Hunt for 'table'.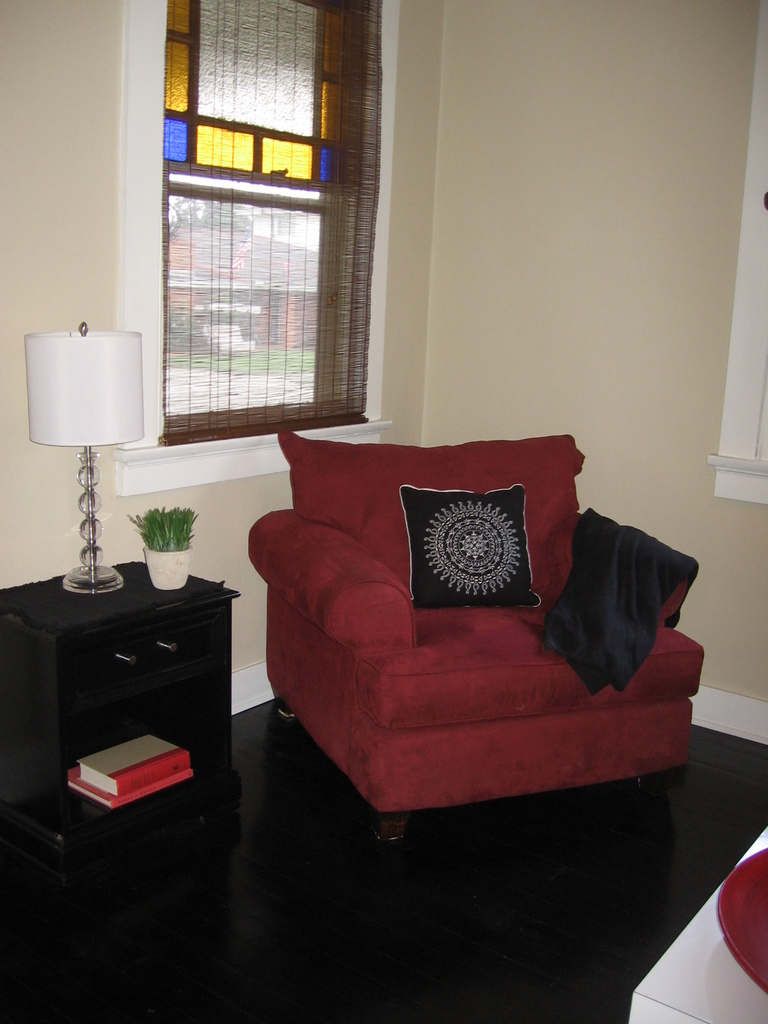
Hunted down at Rect(0, 676, 767, 1023).
